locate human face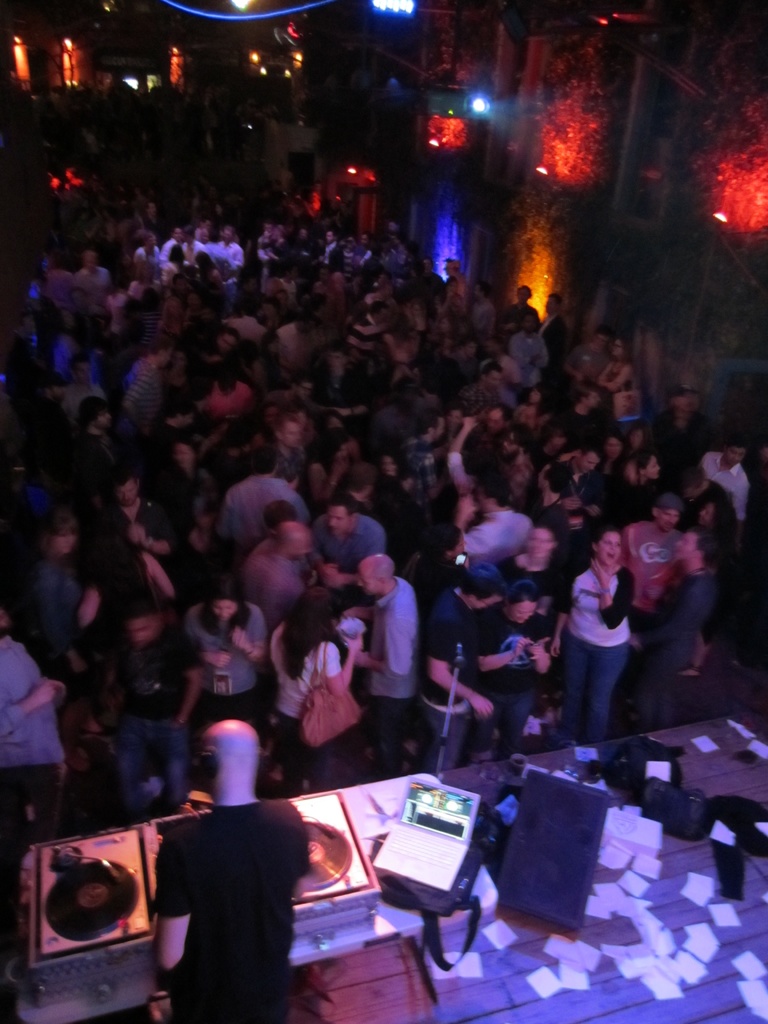
200/230/209/244
